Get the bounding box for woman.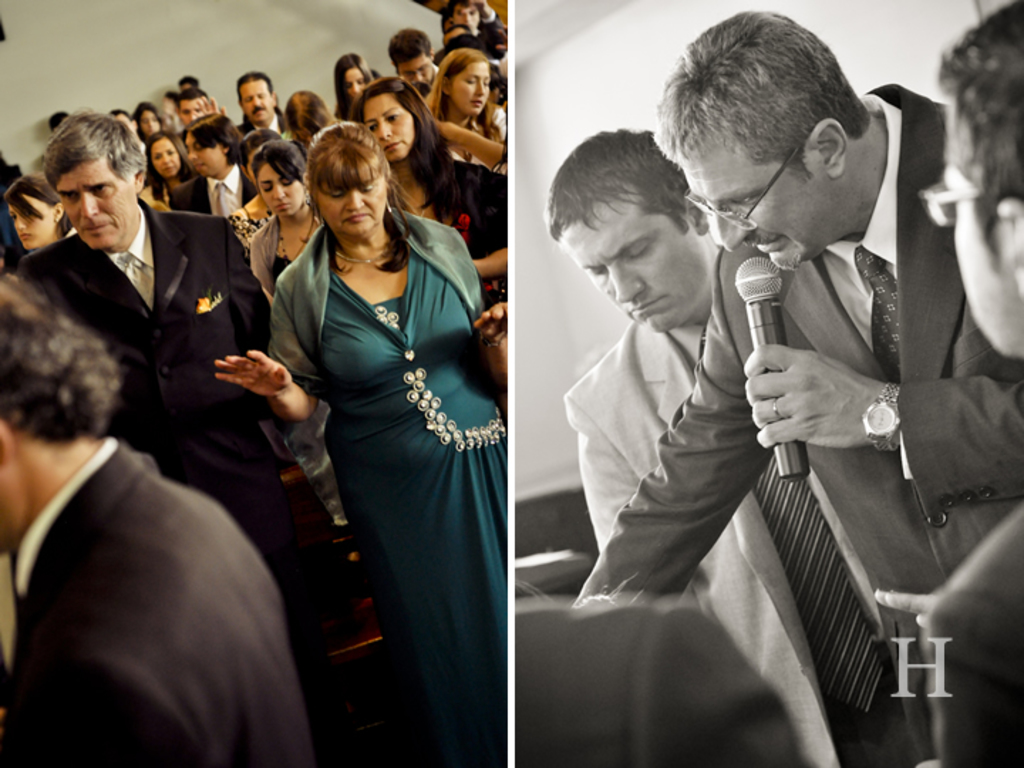
left=331, top=58, right=380, bottom=125.
